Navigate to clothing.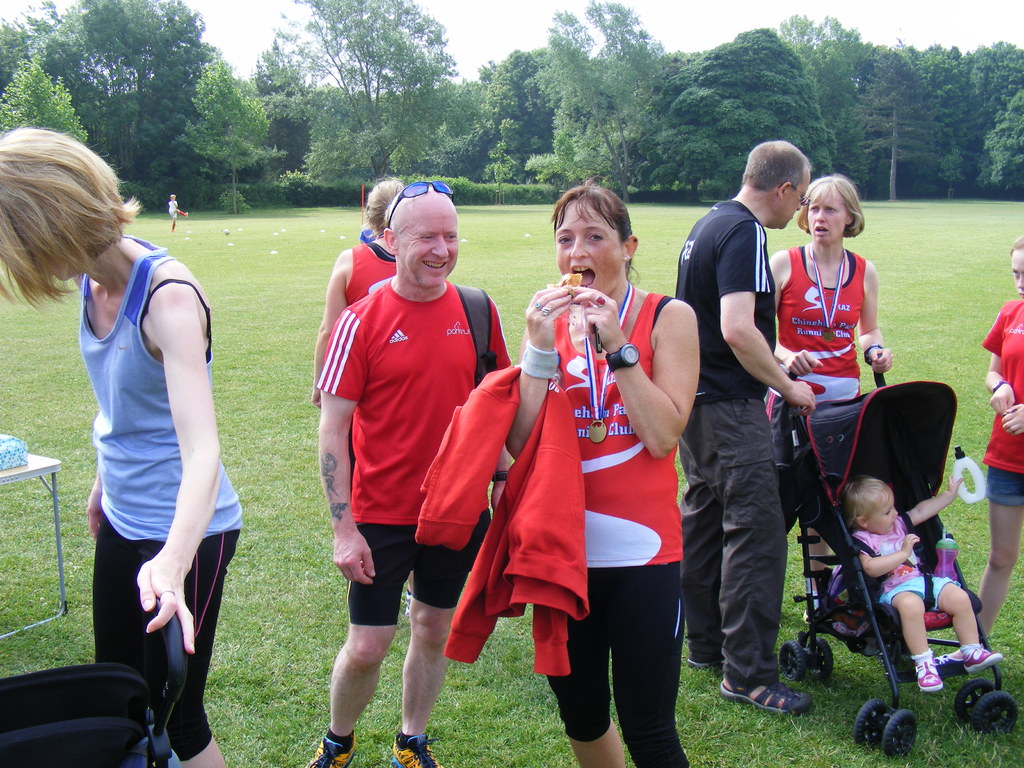
Navigation target: bbox=(311, 279, 524, 627).
